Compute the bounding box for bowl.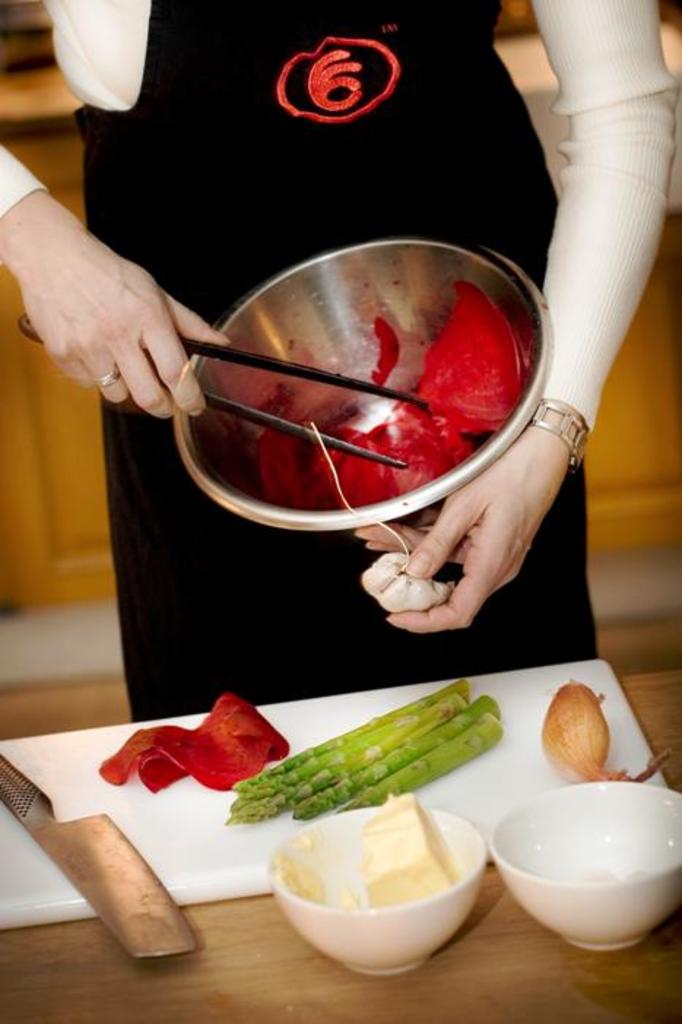
l=251, t=818, r=508, b=966.
